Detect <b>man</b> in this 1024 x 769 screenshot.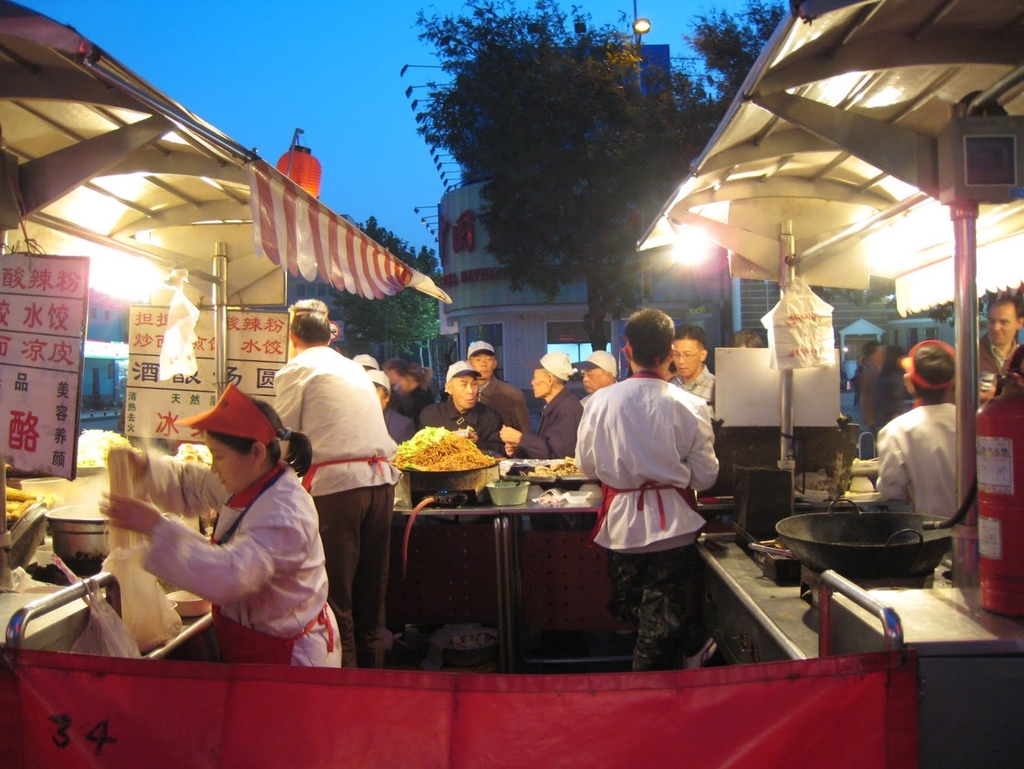
Detection: 419 363 513 447.
